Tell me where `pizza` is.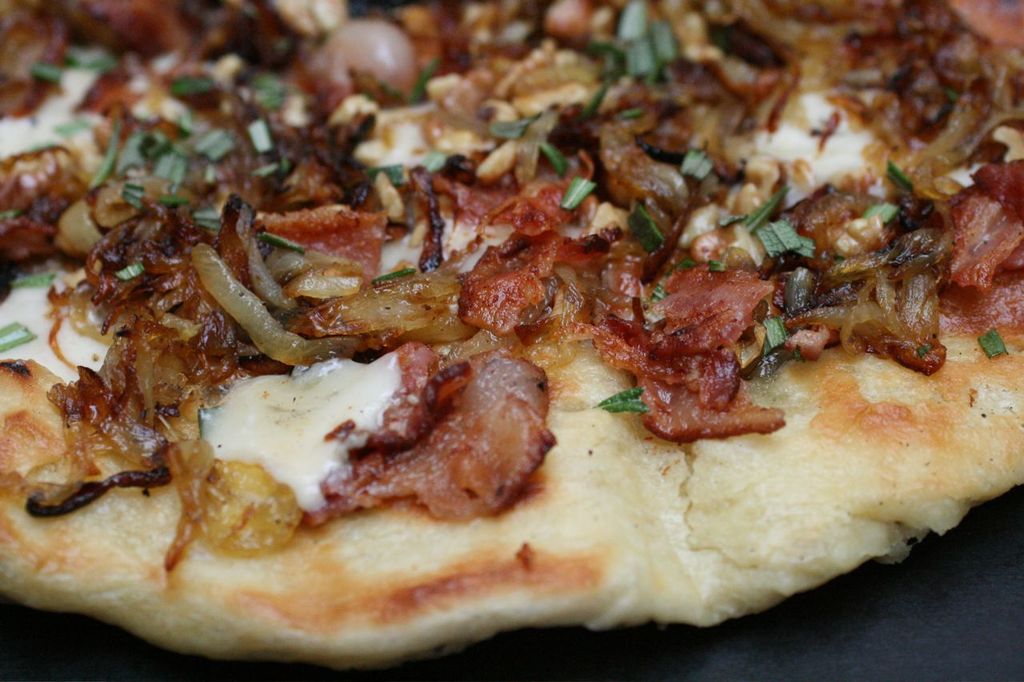
`pizza` is at box(0, 52, 1023, 668).
